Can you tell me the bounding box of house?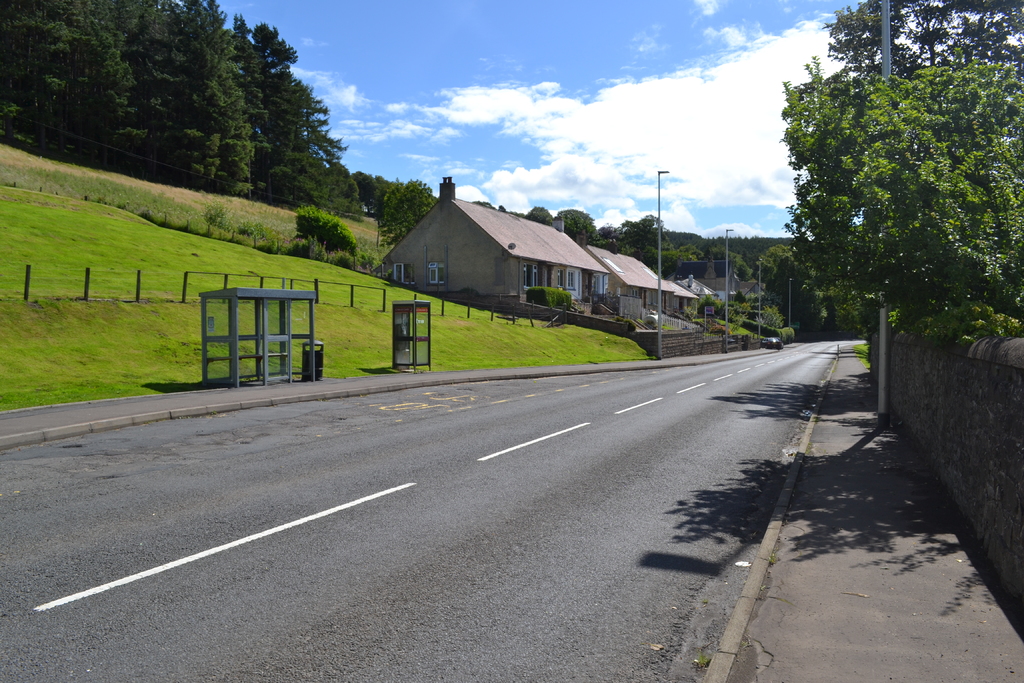
<bbox>364, 167, 620, 303</bbox>.
